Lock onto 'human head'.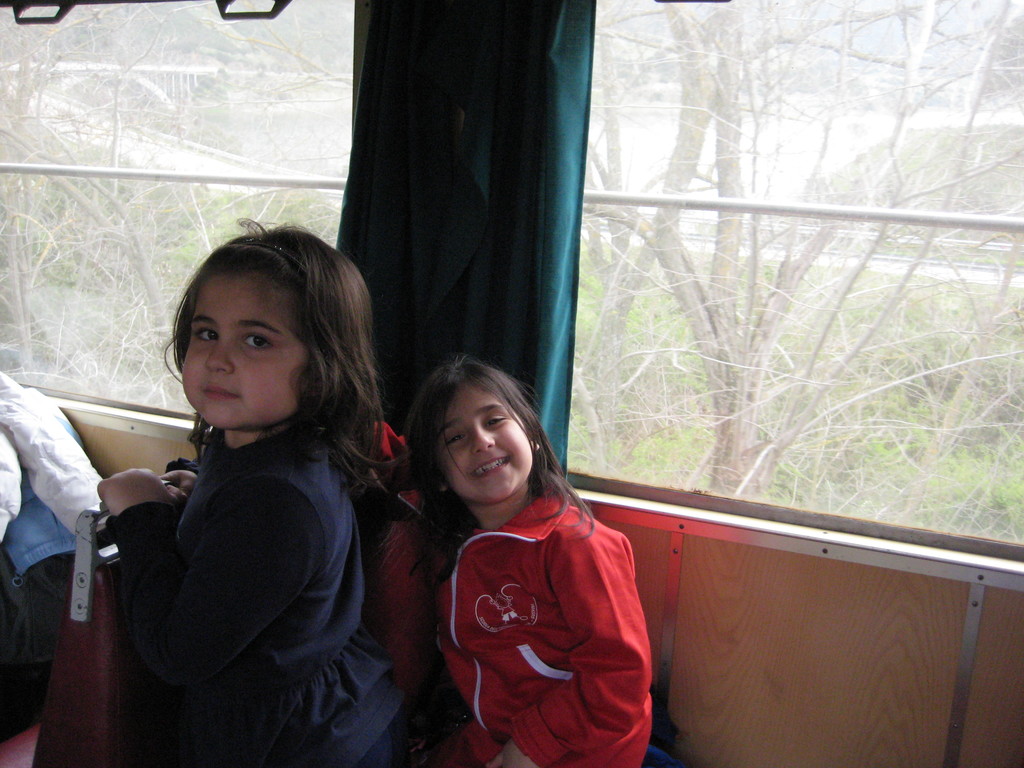
Locked: box(411, 360, 543, 509).
